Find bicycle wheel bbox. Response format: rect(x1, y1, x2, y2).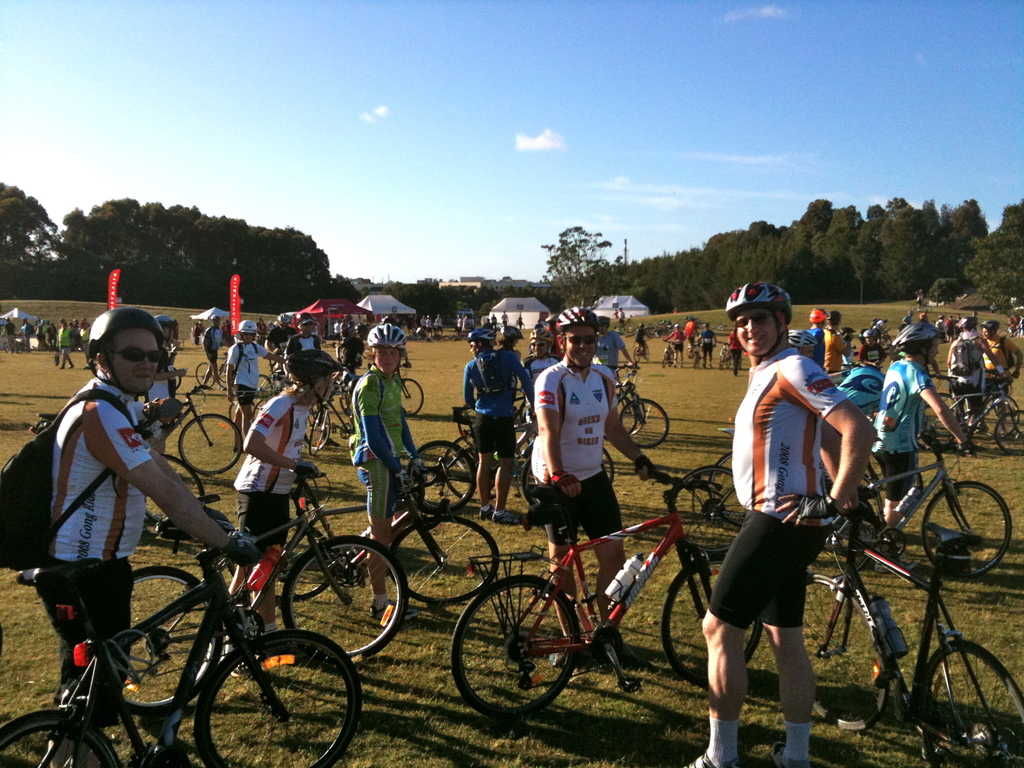
rect(608, 394, 639, 444).
